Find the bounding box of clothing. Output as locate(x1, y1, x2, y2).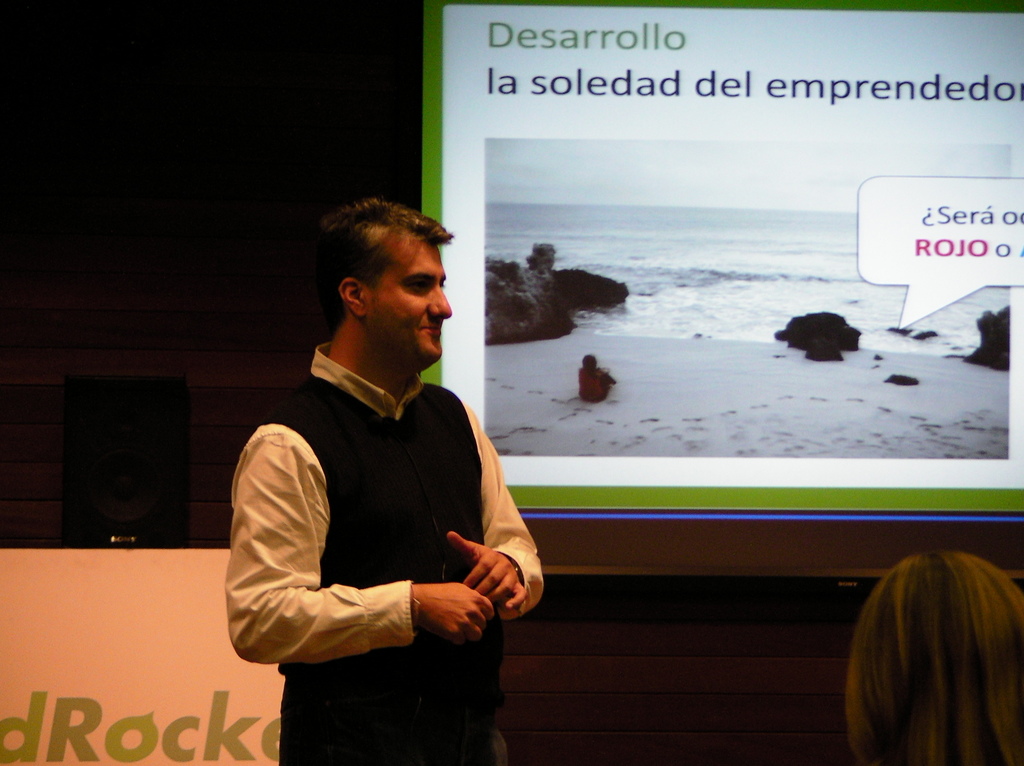
locate(573, 364, 609, 401).
